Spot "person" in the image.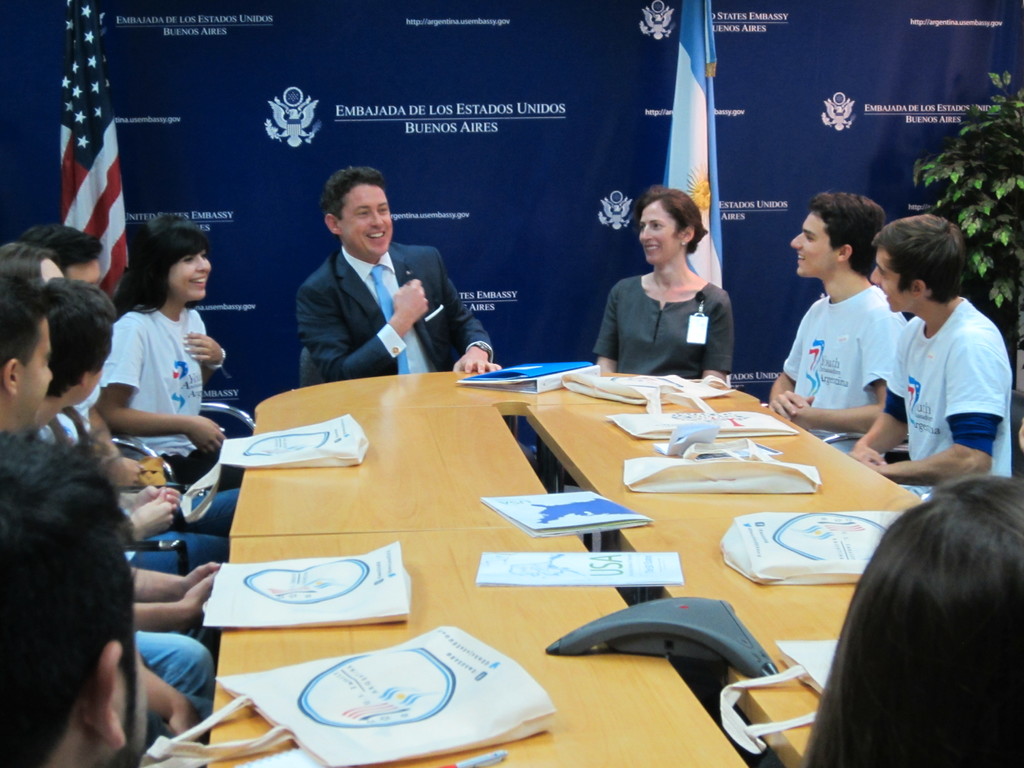
"person" found at [590, 183, 734, 388].
